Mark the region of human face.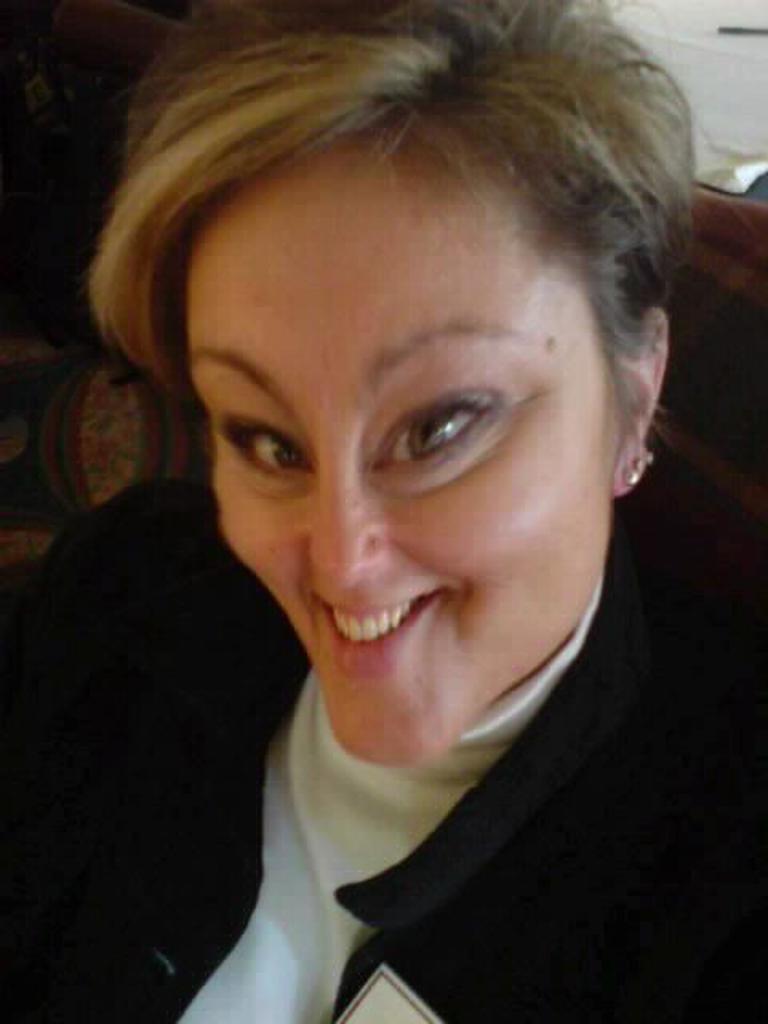
Region: (left=186, top=158, right=610, bottom=758).
